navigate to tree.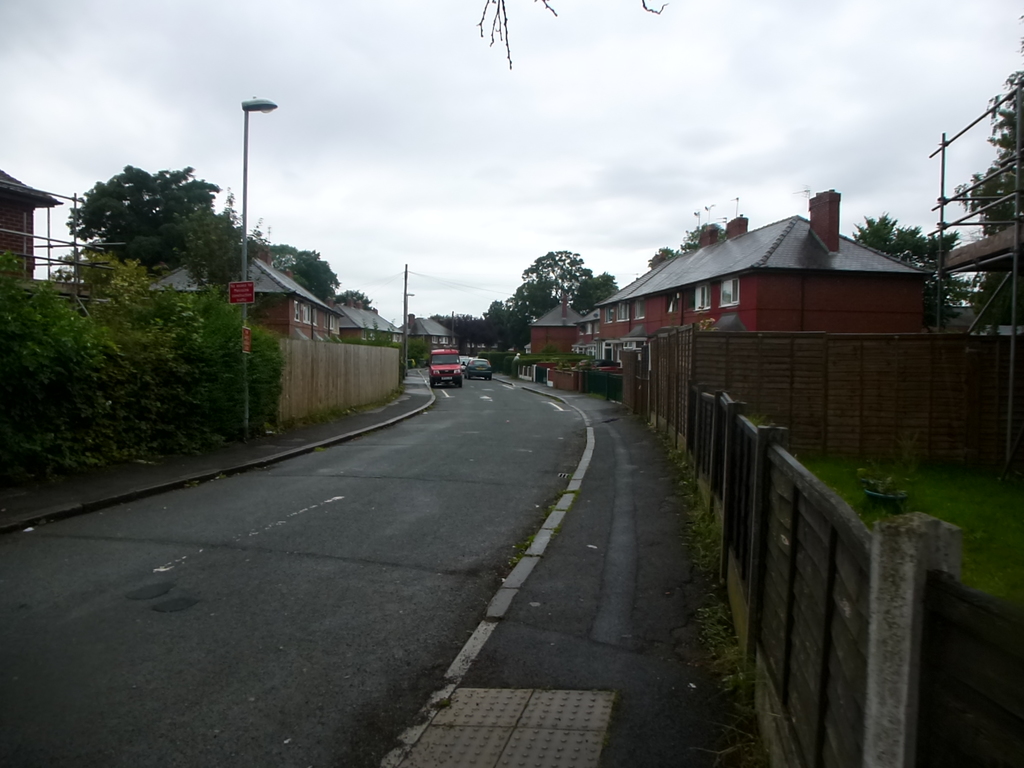
Navigation target: (361, 316, 399, 346).
